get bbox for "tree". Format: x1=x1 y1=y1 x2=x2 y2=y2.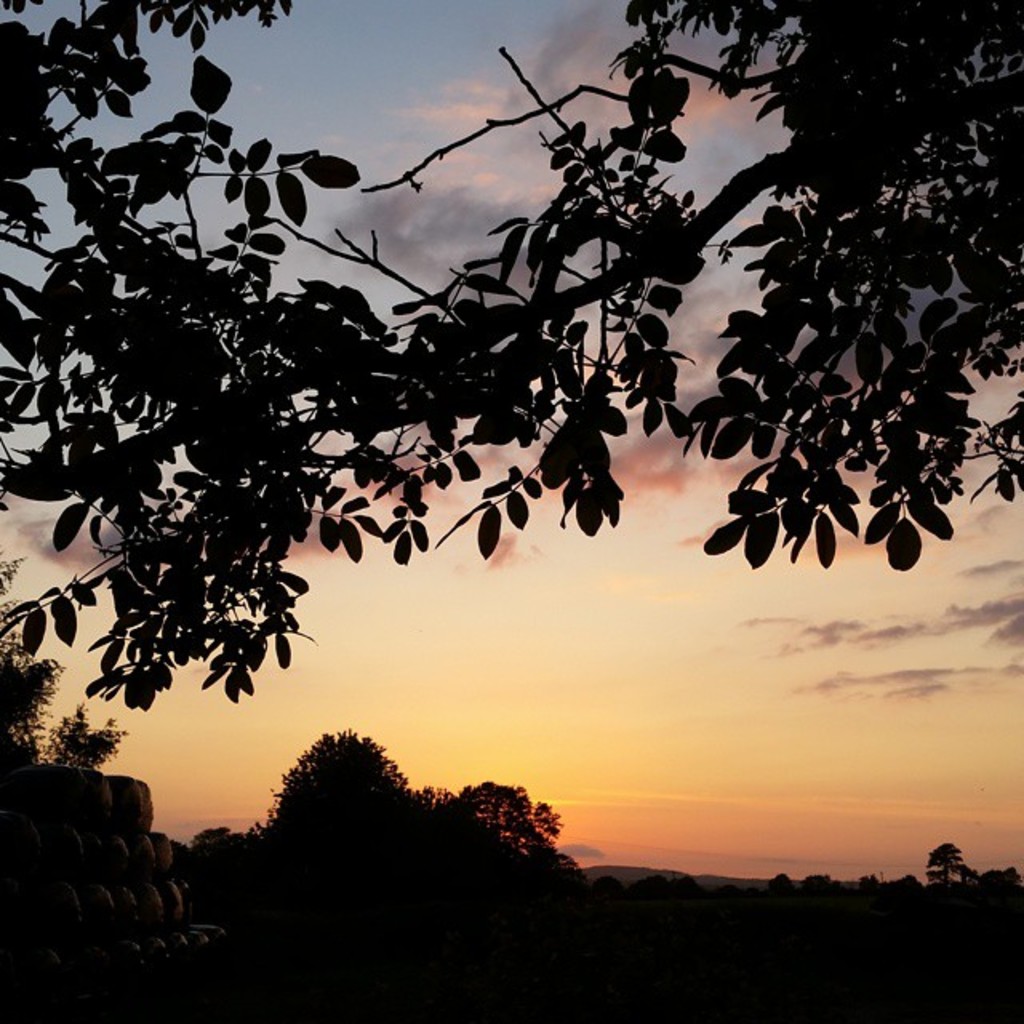
x1=235 y1=720 x2=606 y2=926.
